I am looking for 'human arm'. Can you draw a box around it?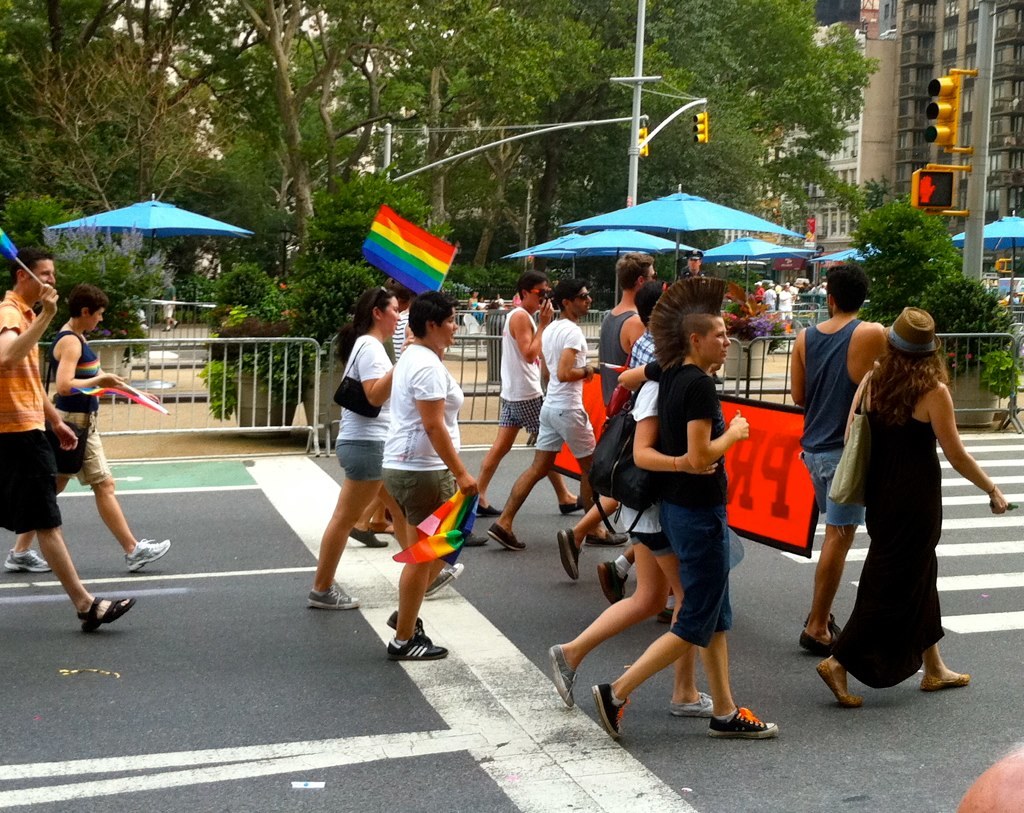
Sure, the bounding box is {"x1": 56, "y1": 331, "x2": 131, "y2": 395}.
